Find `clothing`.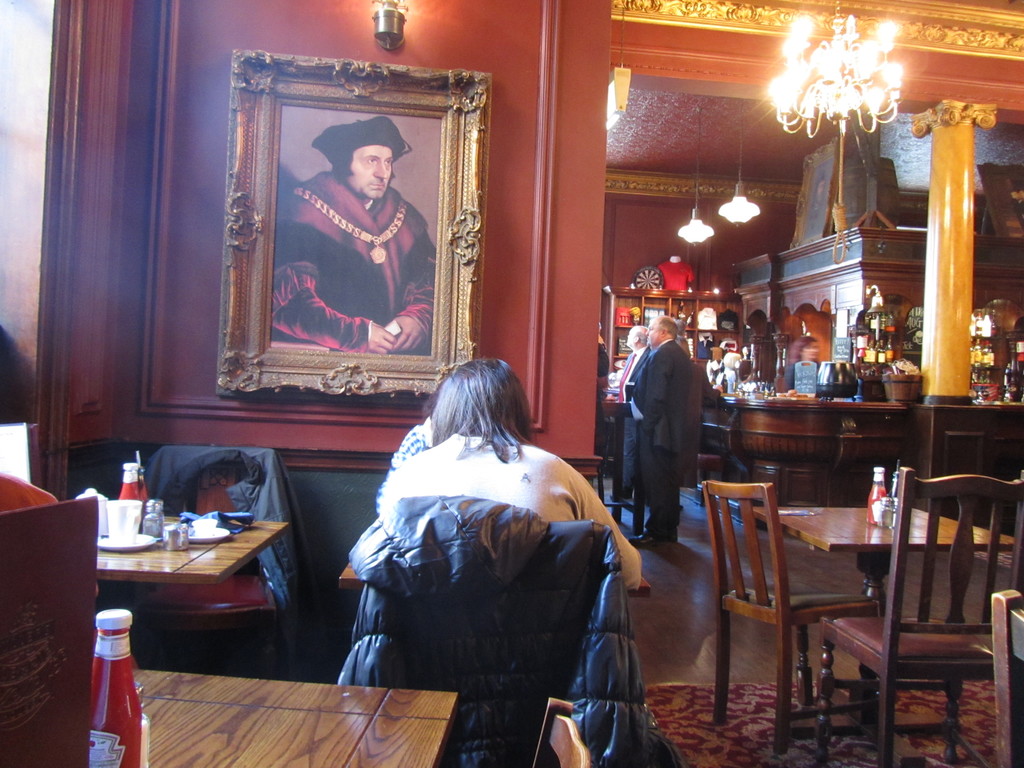
locate(683, 358, 732, 492).
